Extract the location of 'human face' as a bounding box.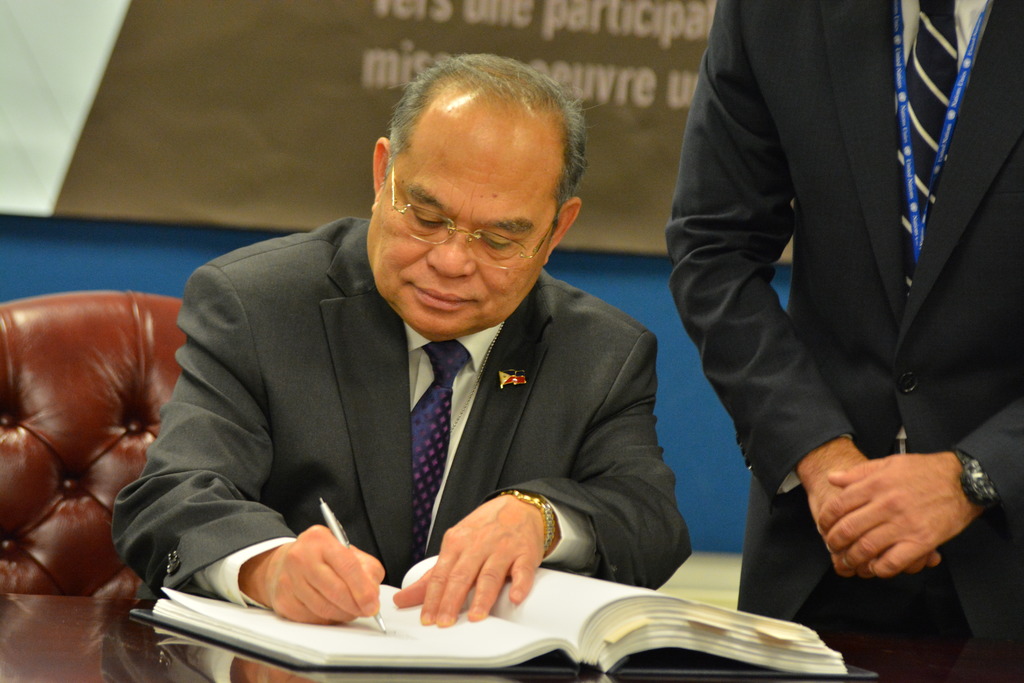
<region>365, 81, 579, 330</region>.
